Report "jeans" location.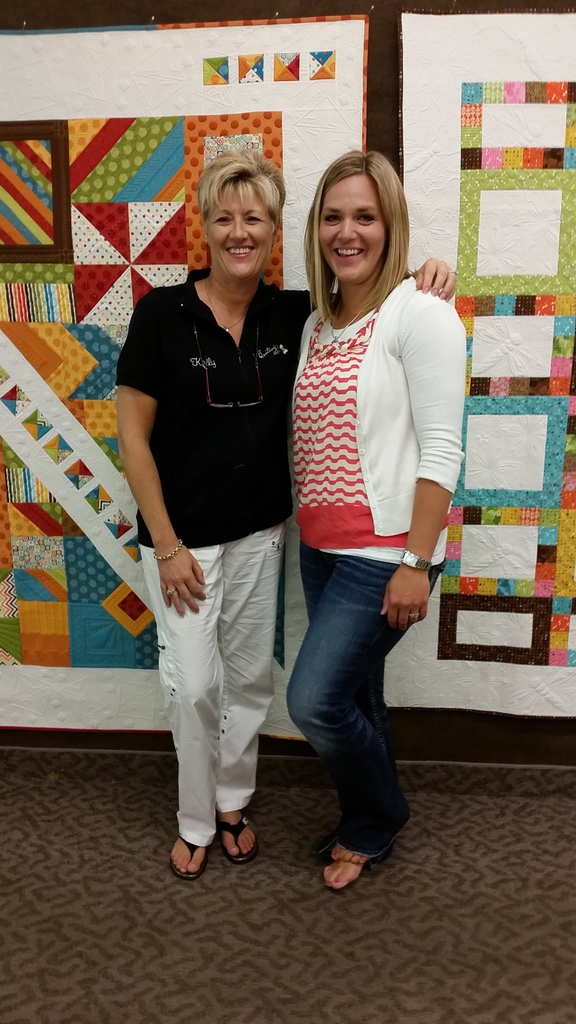
Report: [273, 560, 421, 867].
